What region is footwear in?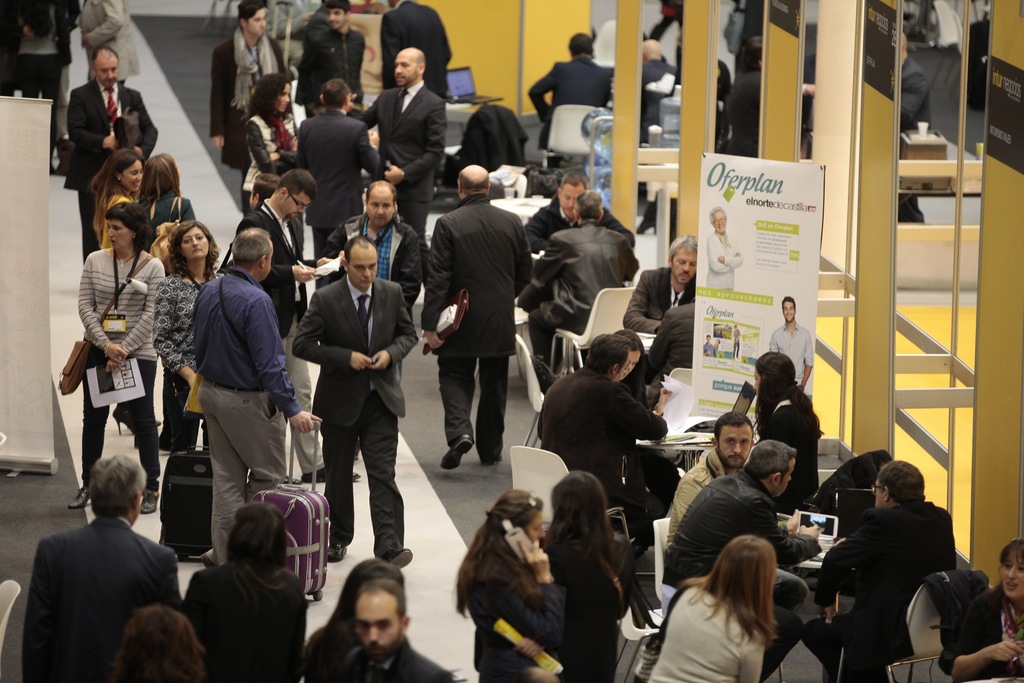
(x1=301, y1=467, x2=360, y2=484).
